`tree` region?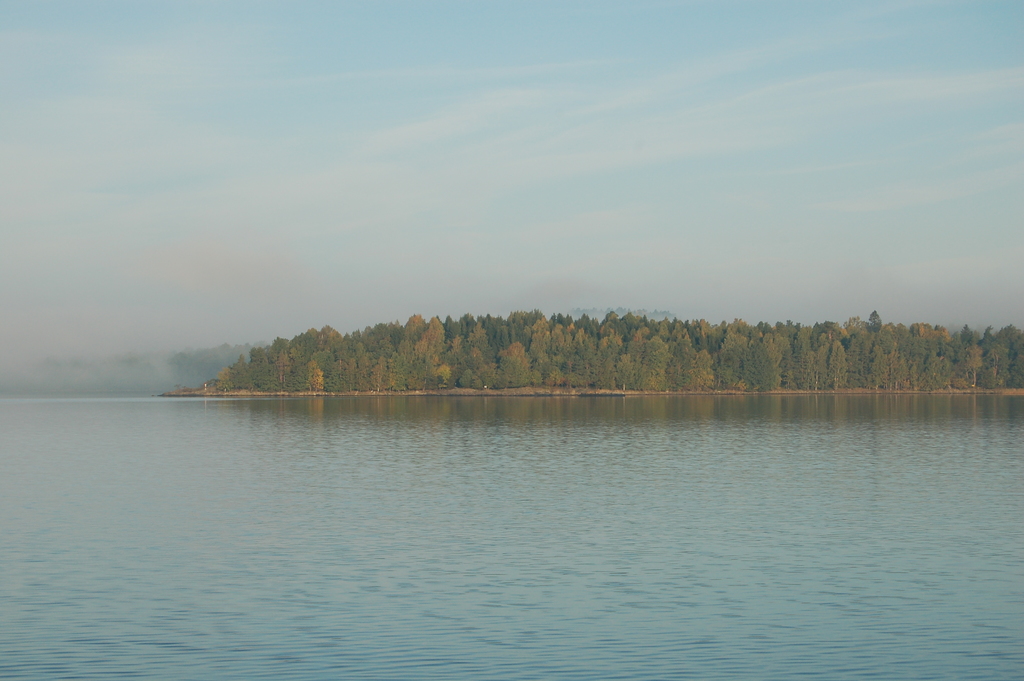
pyautogui.locateOnScreen(346, 331, 366, 352)
